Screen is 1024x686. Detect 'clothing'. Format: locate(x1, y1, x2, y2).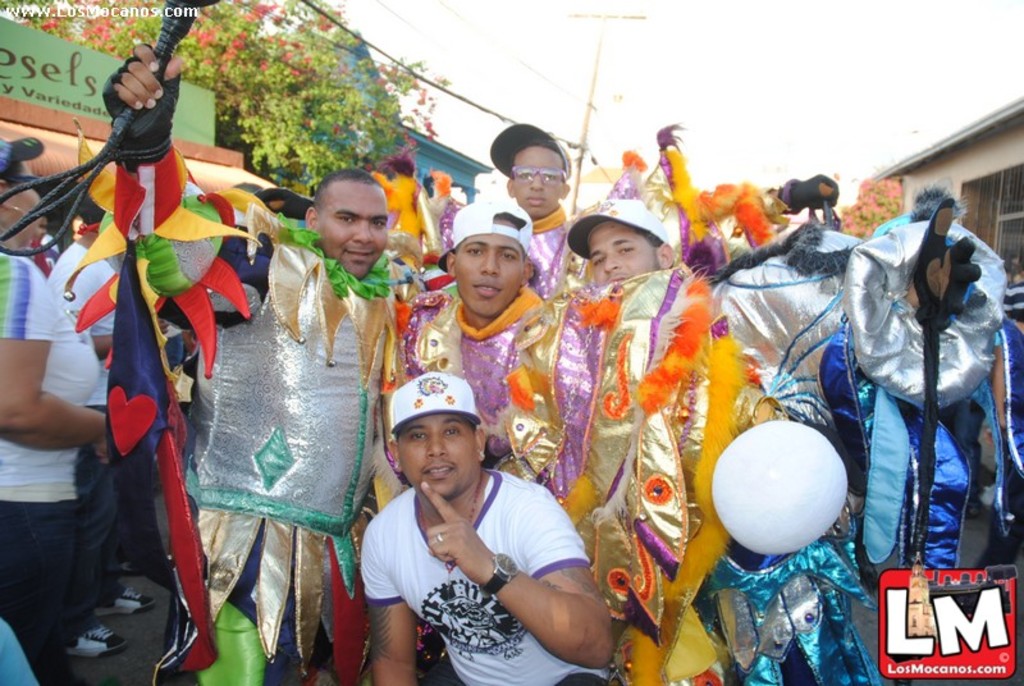
locate(568, 266, 808, 685).
